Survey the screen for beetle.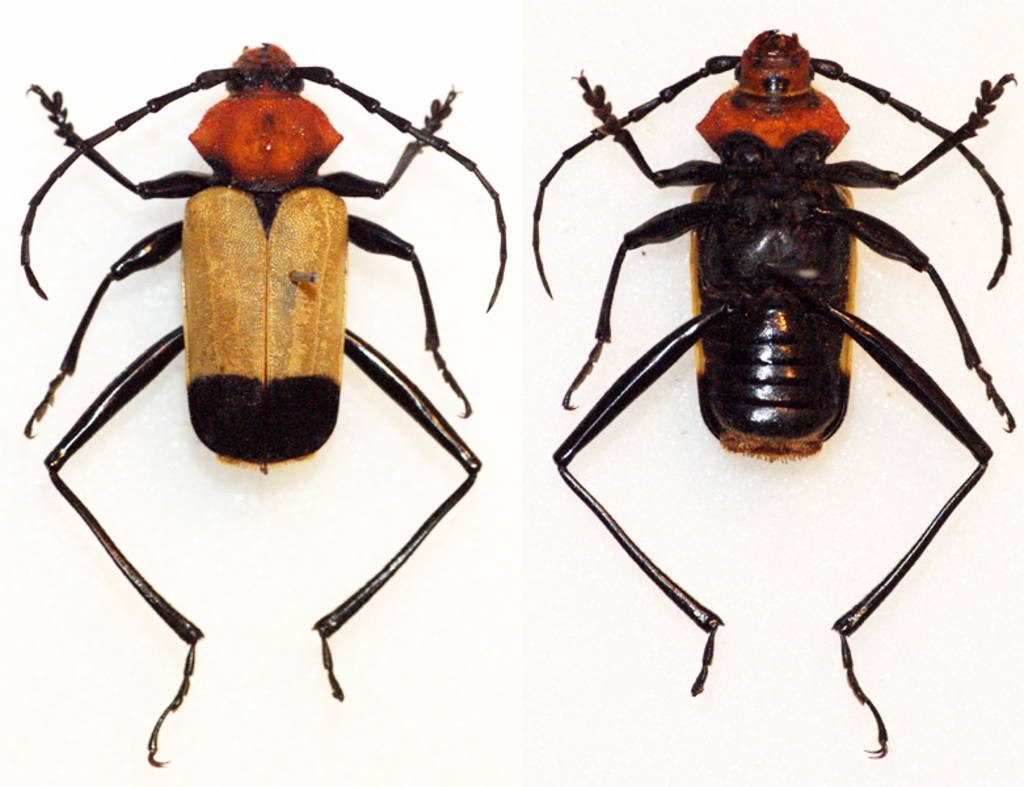
Survey found: bbox=(531, 30, 1023, 762).
